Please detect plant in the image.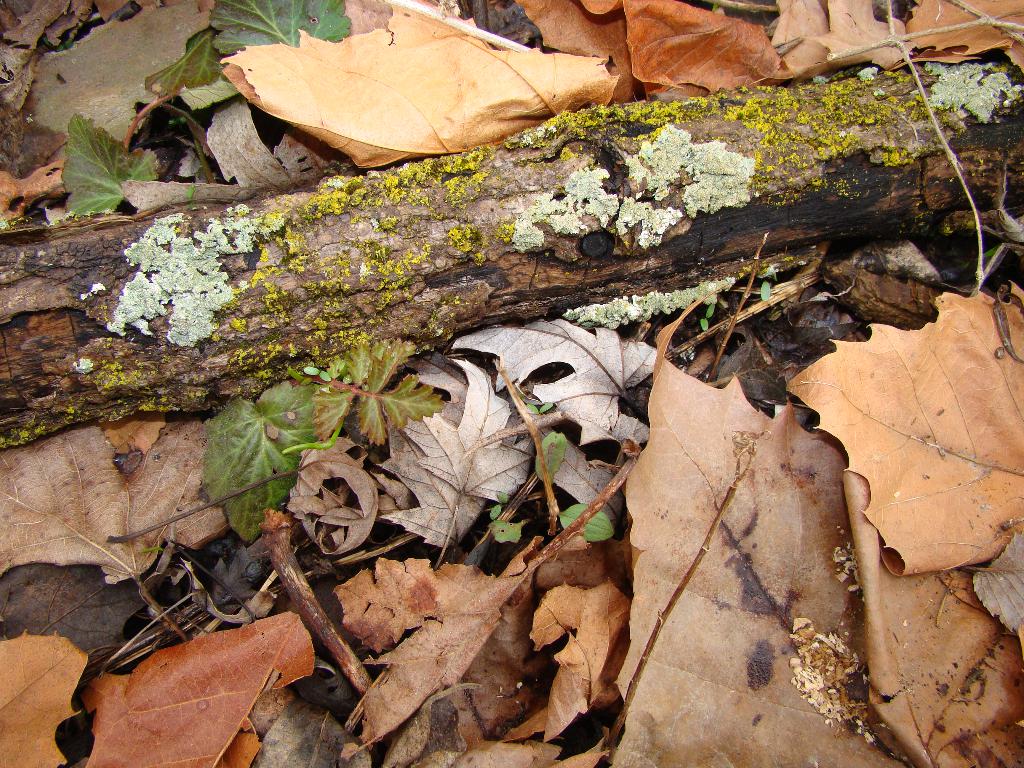
left=0, top=0, right=1023, bottom=767.
